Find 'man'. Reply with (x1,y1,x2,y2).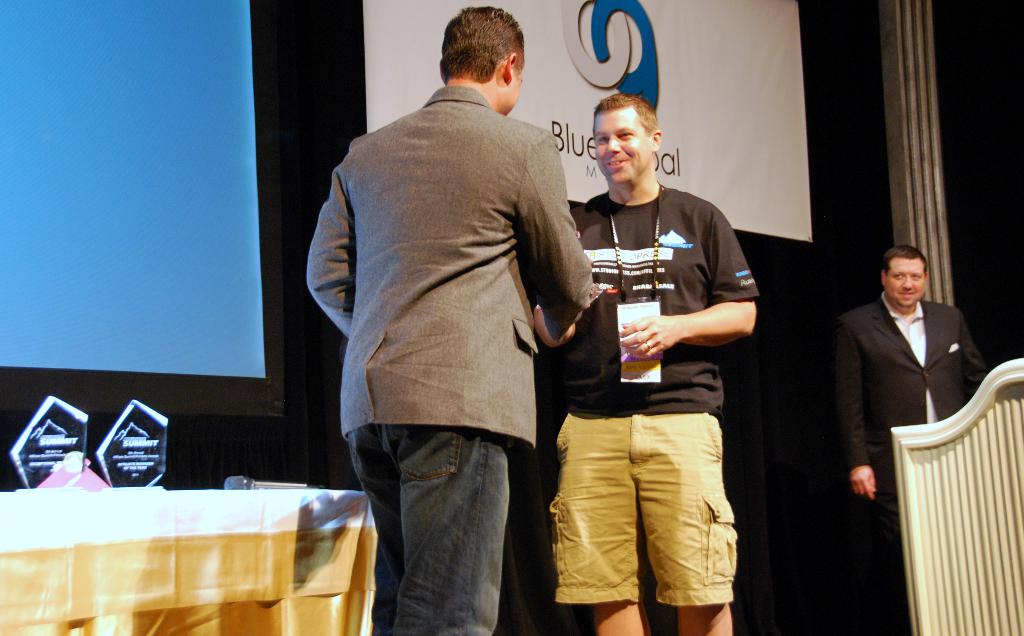
(835,245,989,635).
